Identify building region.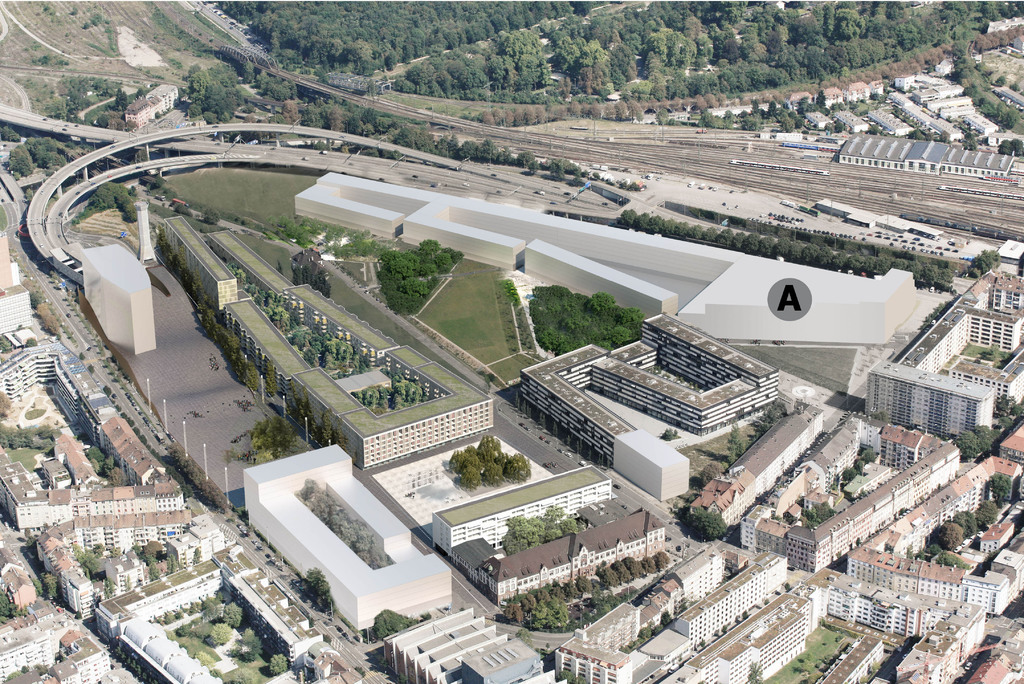
Region: {"x1": 673, "y1": 552, "x2": 788, "y2": 647}.
